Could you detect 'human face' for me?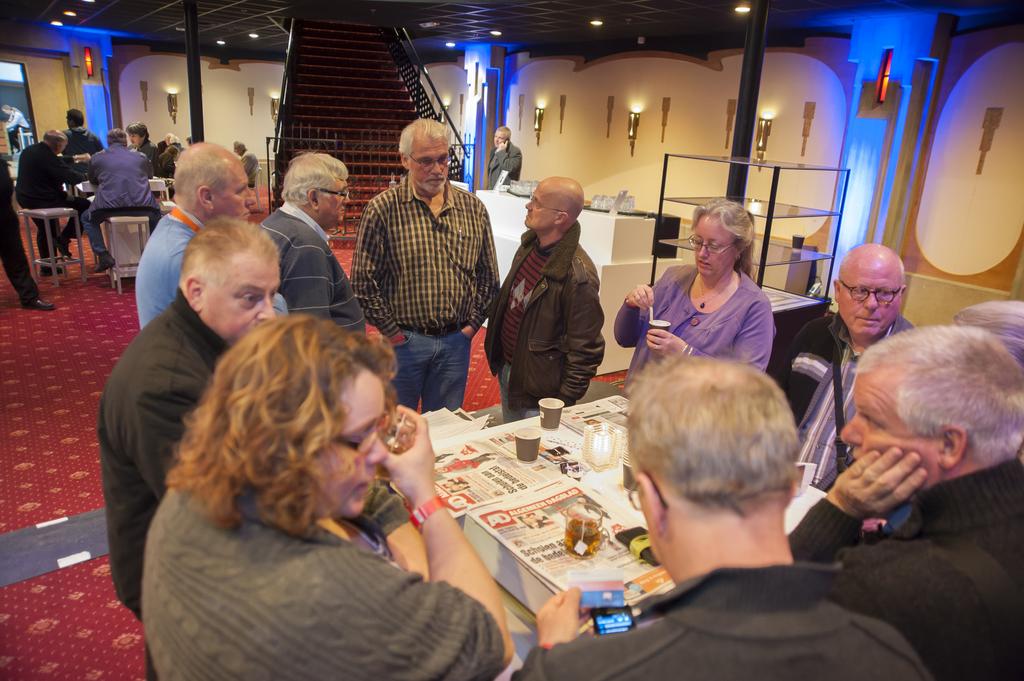
Detection result: BBox(406, 132, 449, 192).
